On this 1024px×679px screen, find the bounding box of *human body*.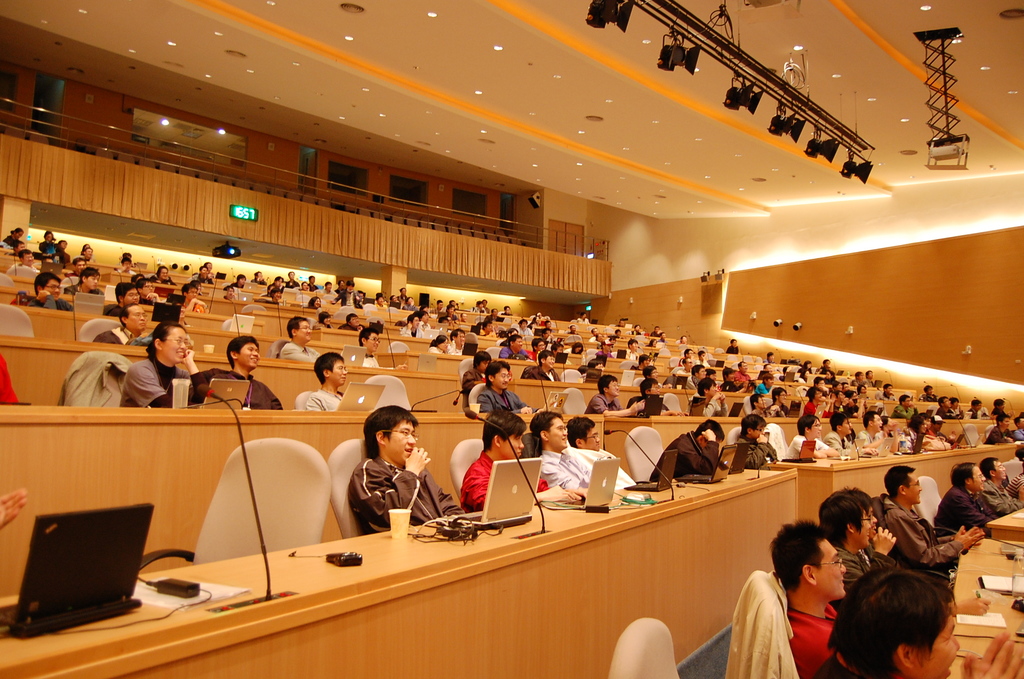
Bounding box: 838,388,853,416.
